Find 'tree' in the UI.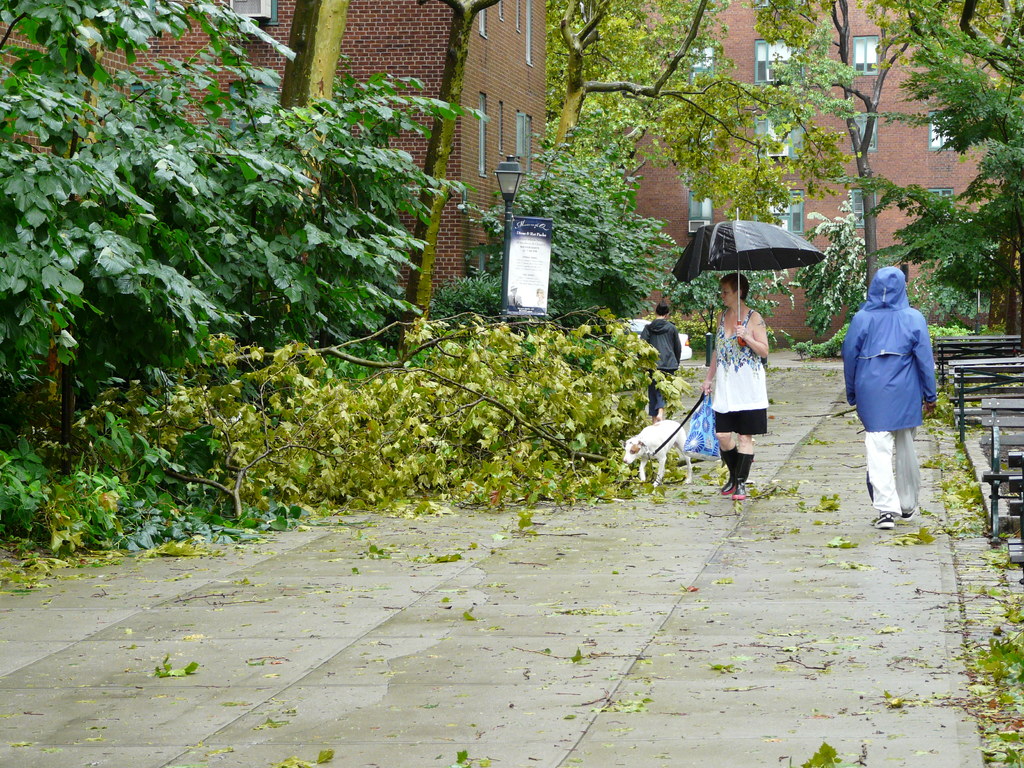
UI element at (401,0,504,356).
